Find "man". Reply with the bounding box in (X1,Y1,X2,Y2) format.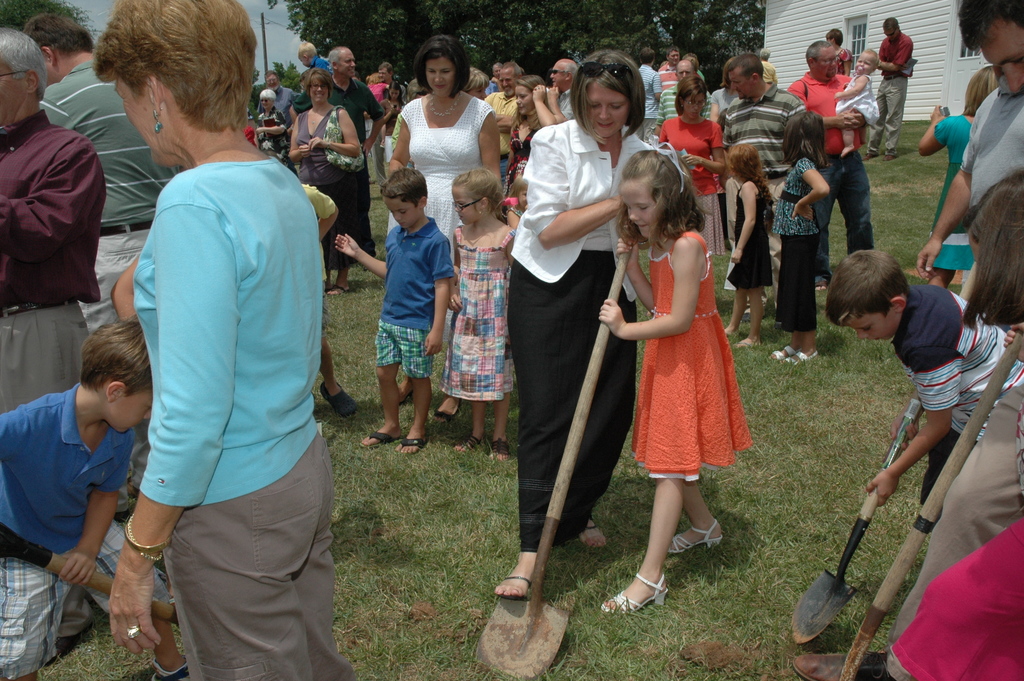
(548,61,579,122).
